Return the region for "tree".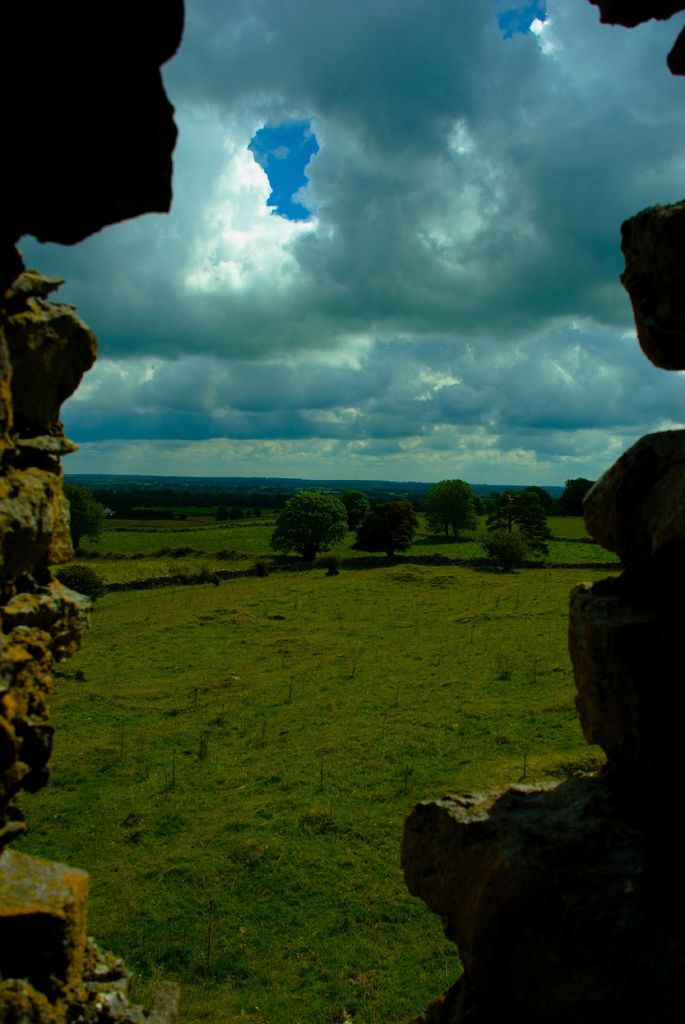
pyautogui.locateOnScreen(361, 483, 415, 552).
